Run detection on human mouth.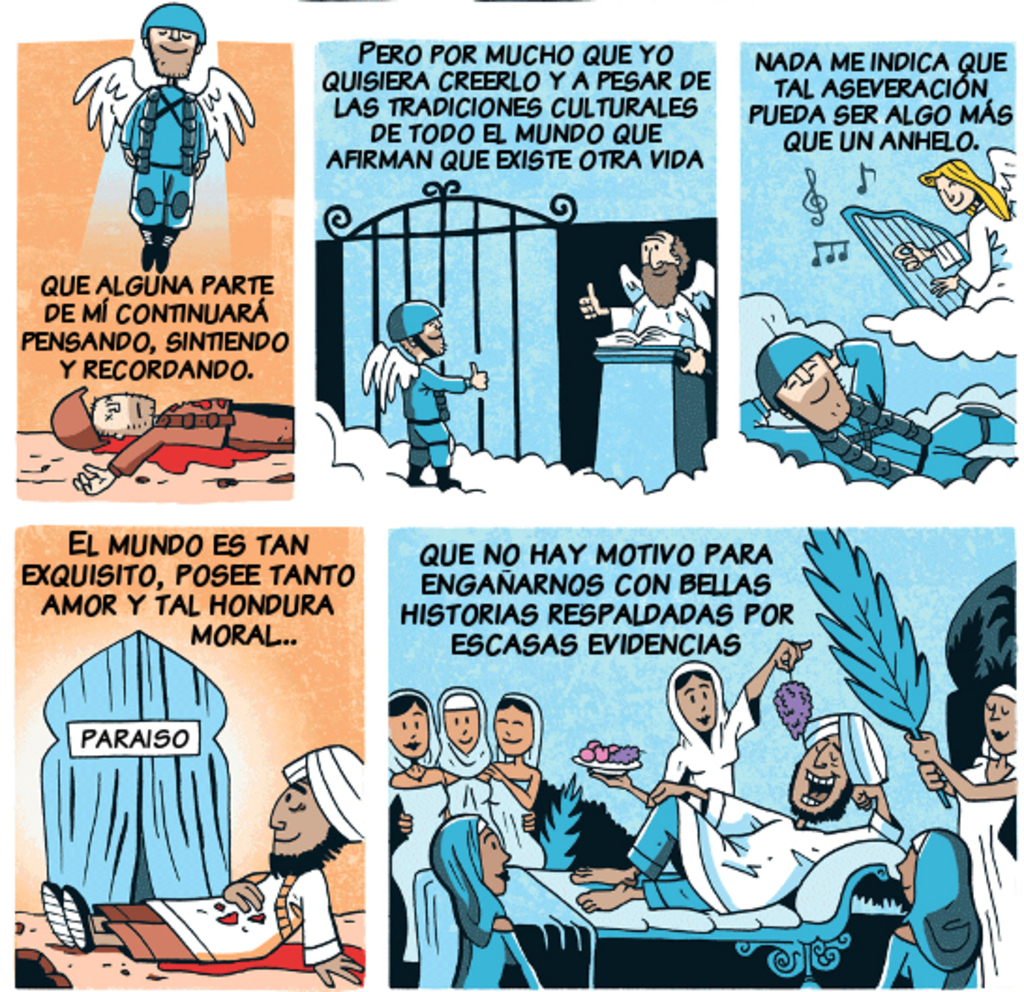
Result: select_region(270, 829, 304, 838).
